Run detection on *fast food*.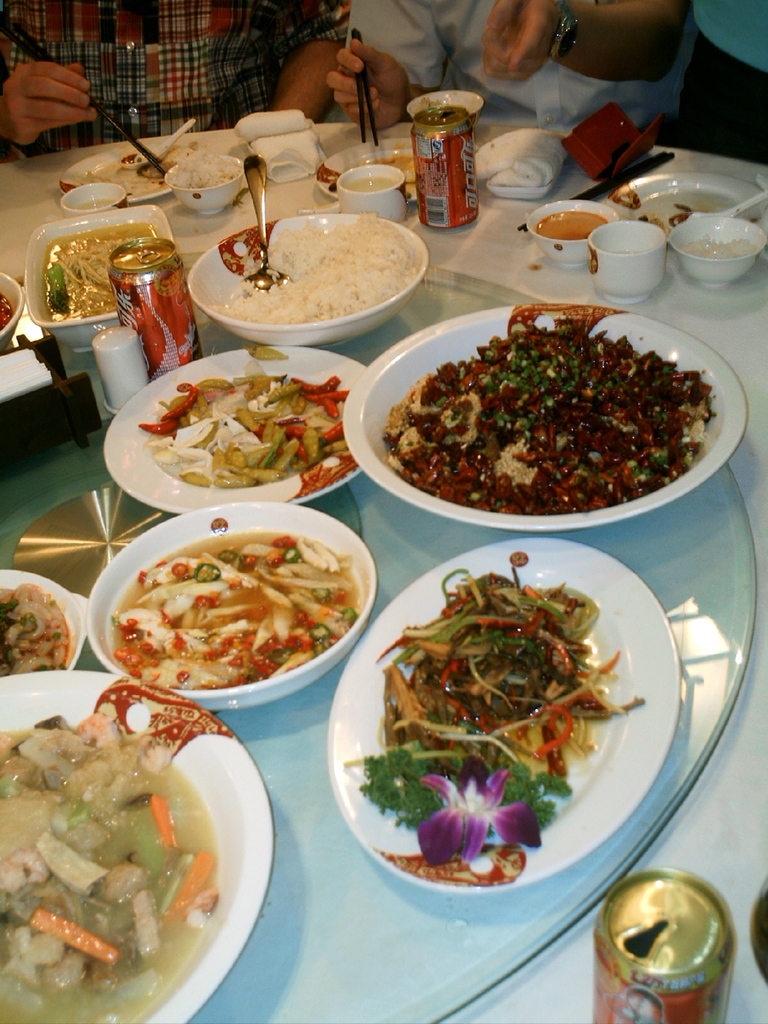
Result: select_region(381, 304, 724, 518).
